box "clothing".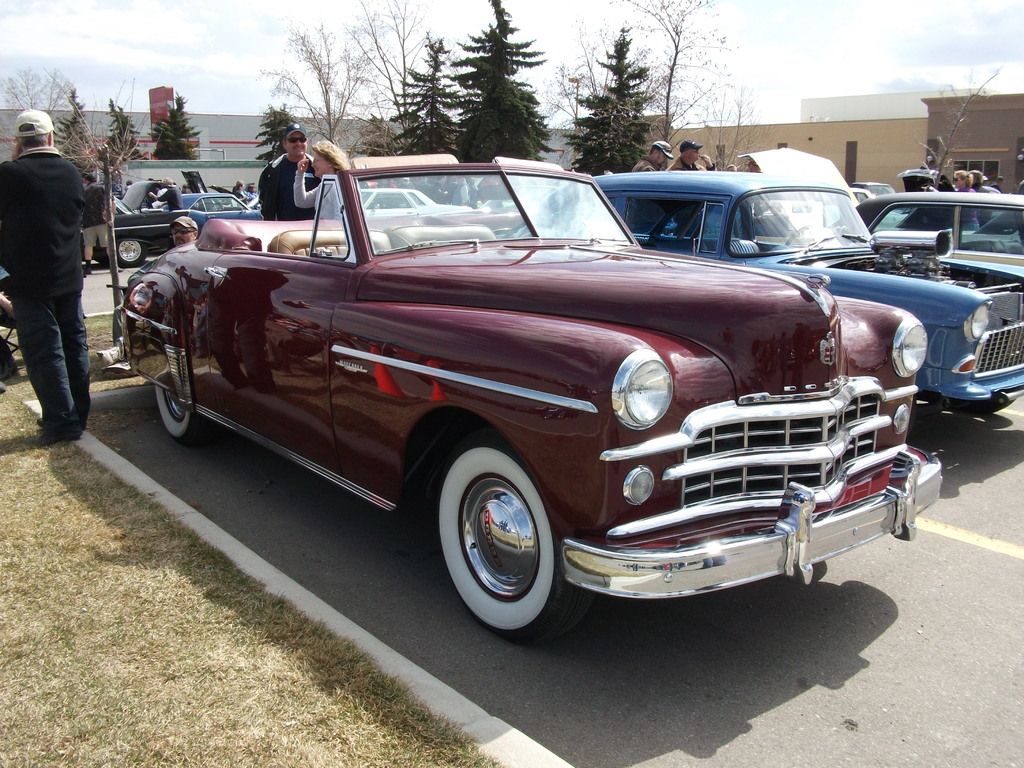
detection(292, 169, 346, 225).
